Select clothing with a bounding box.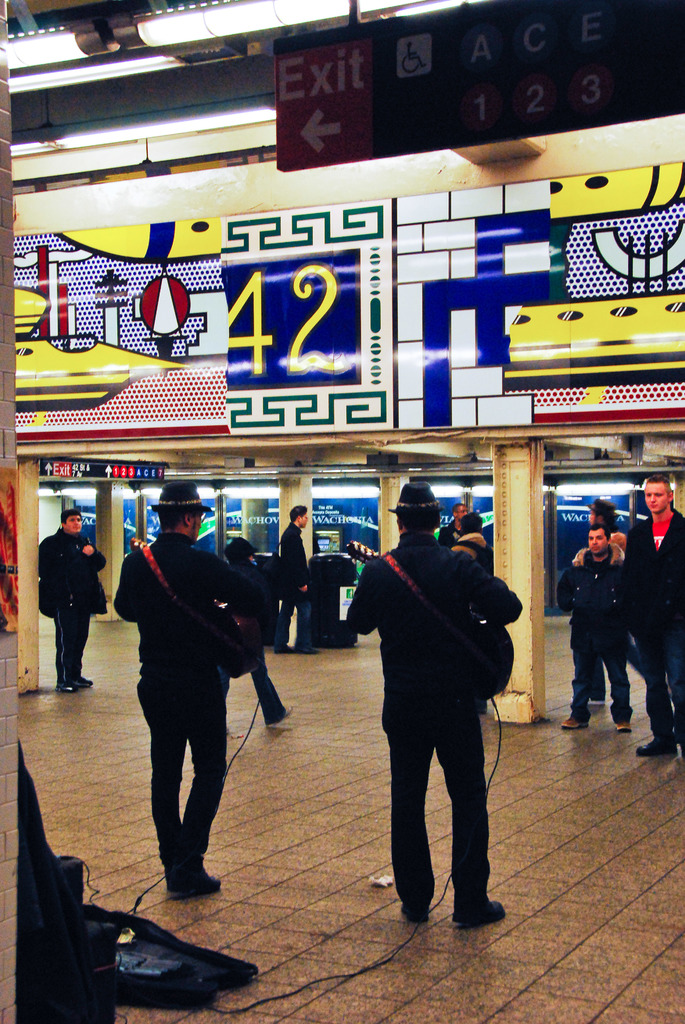
bbox=[633, 640, 684, 739].
